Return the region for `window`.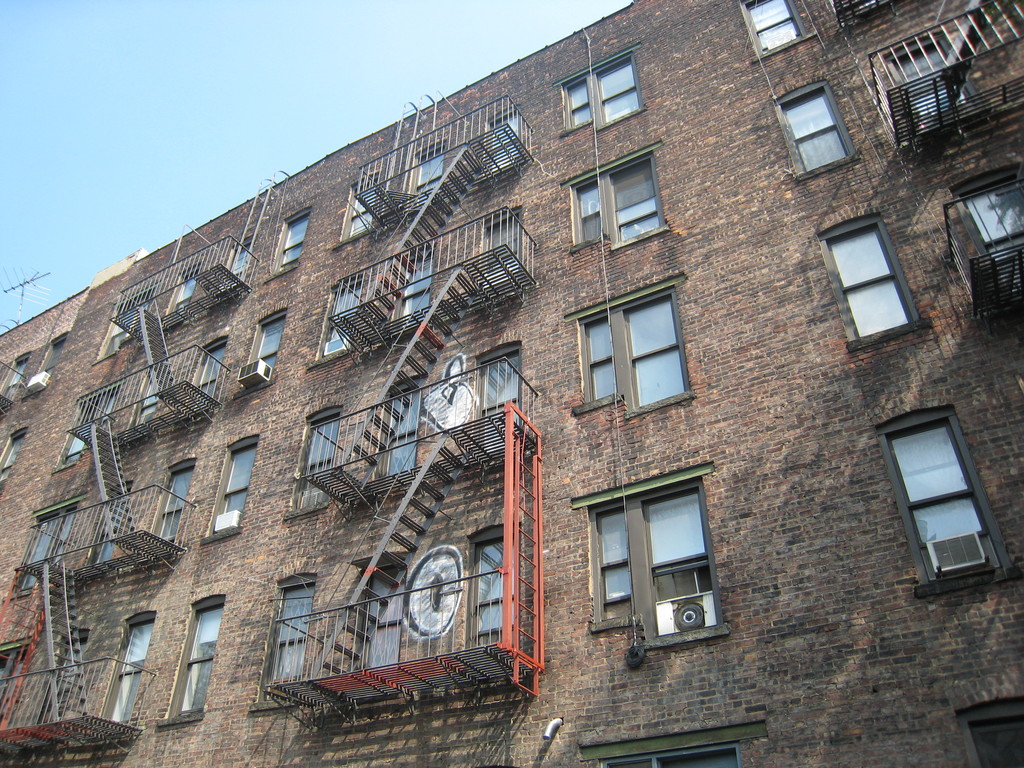
(359,563,406,671).
